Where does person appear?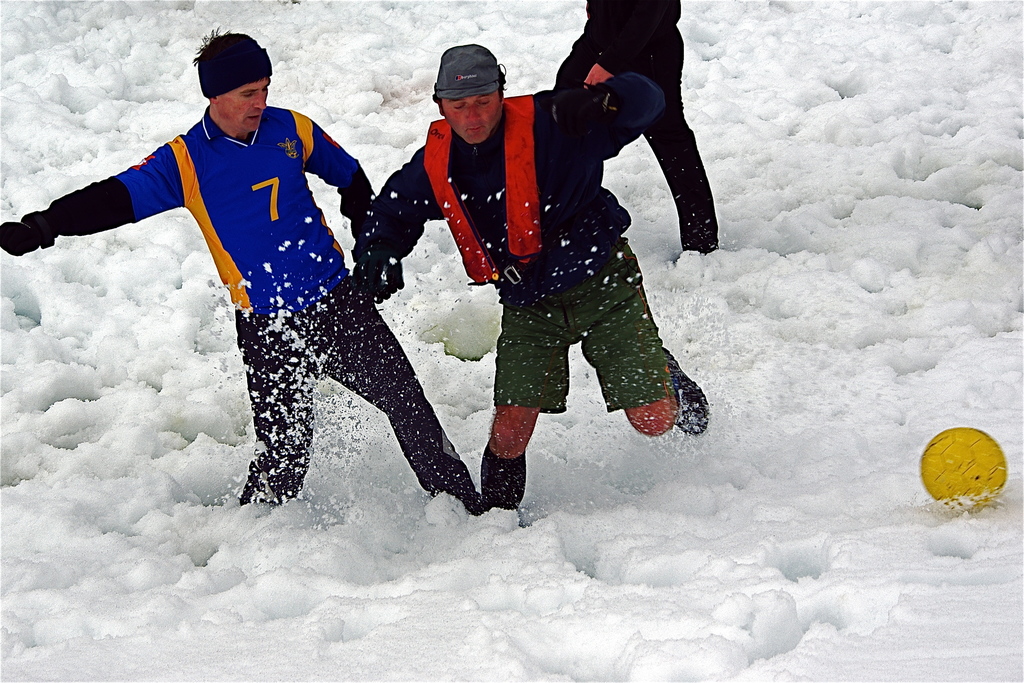
Appears at <bbox>551, 0, 724, 254</bbox>.
